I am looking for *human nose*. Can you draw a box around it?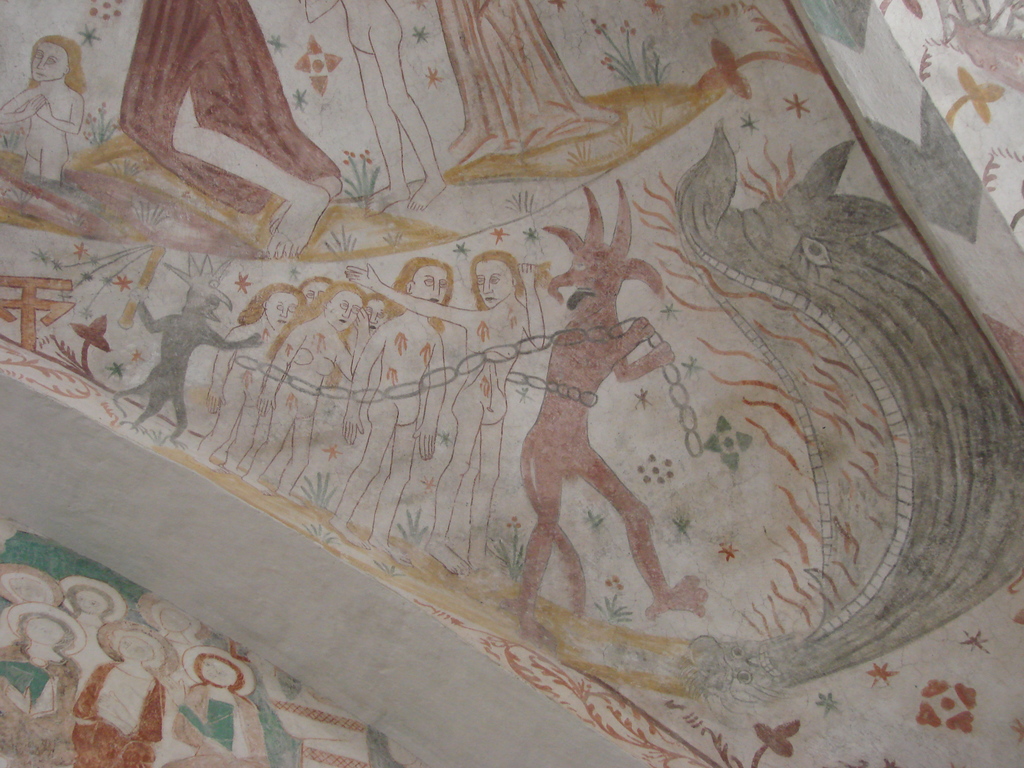
Sure, the bounding box is box=[432, 285, 442, 298].
